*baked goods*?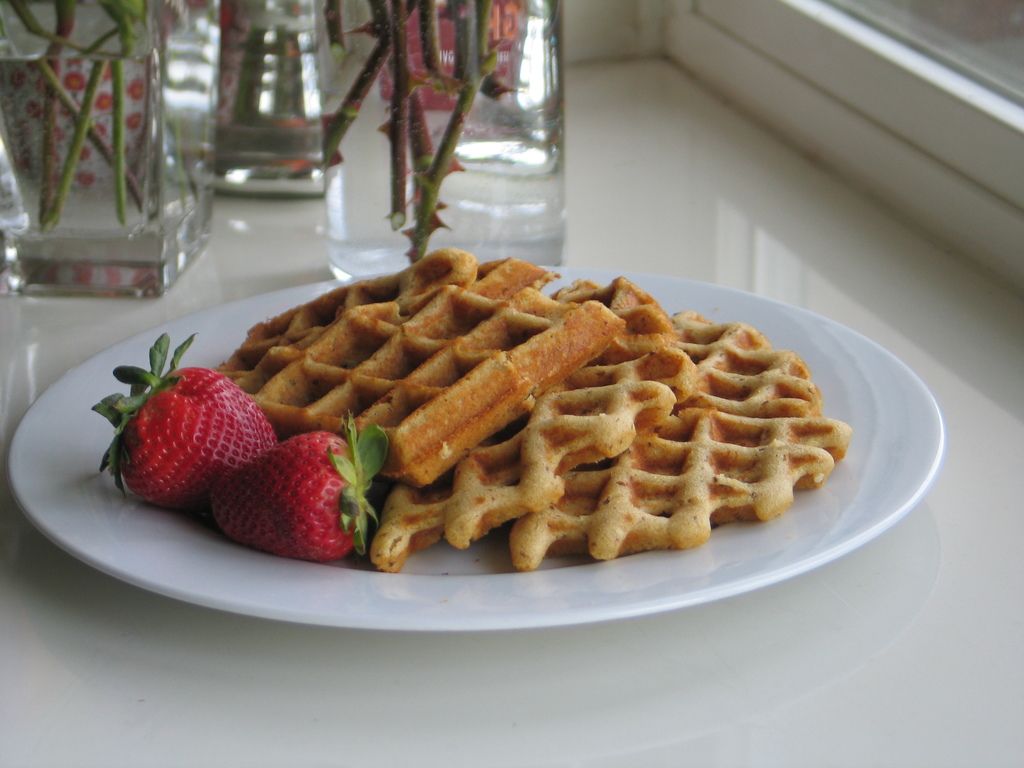
locate(364, 275, 696, 570)
